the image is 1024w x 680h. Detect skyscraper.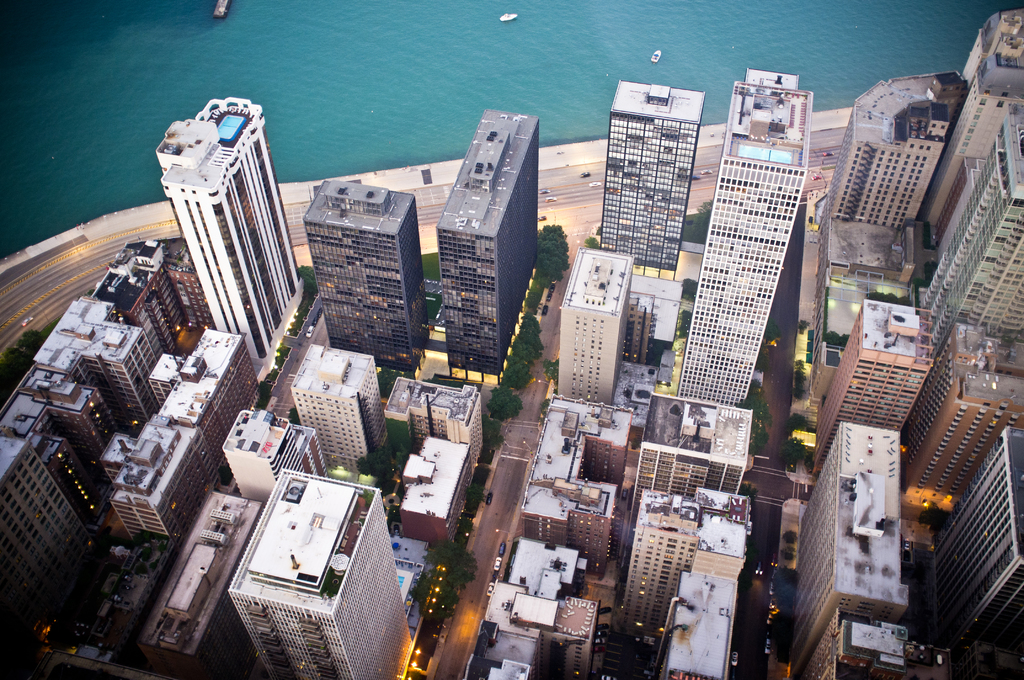
Detection: [125, 91, 326, 416].
